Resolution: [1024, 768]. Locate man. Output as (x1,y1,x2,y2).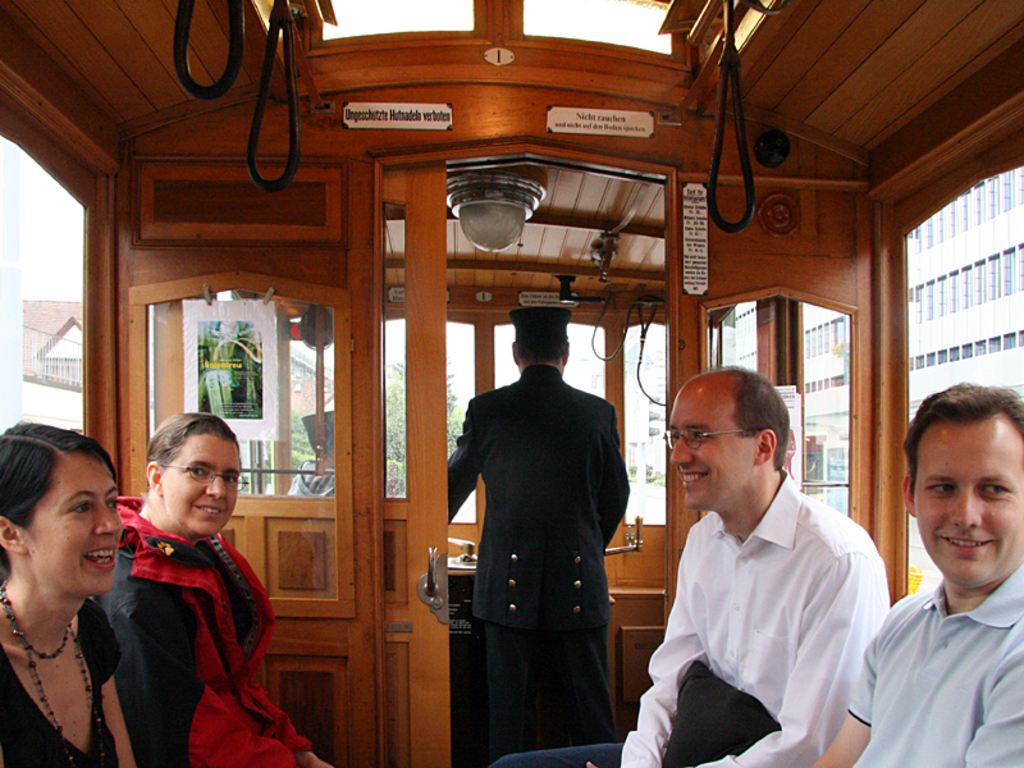
(443,306,631,767).
